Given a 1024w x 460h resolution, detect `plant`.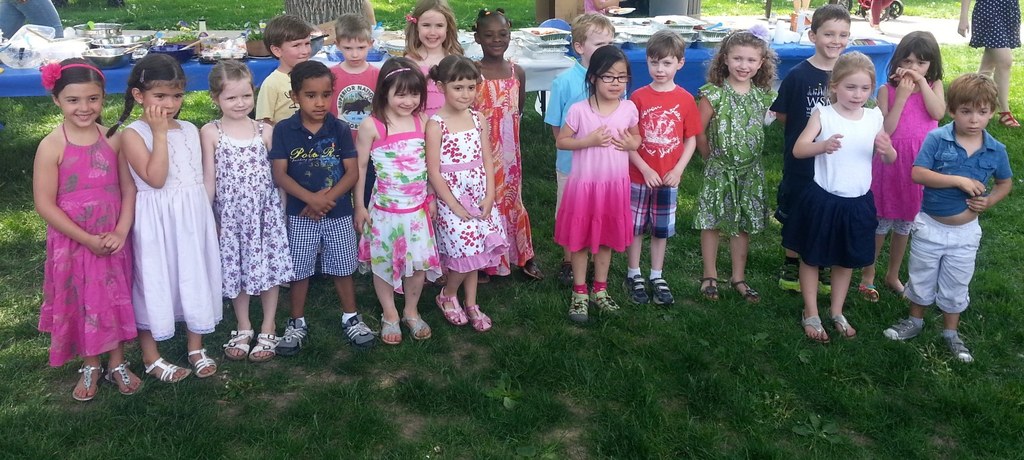
left=53, top=0, right=538, bottom=34.
